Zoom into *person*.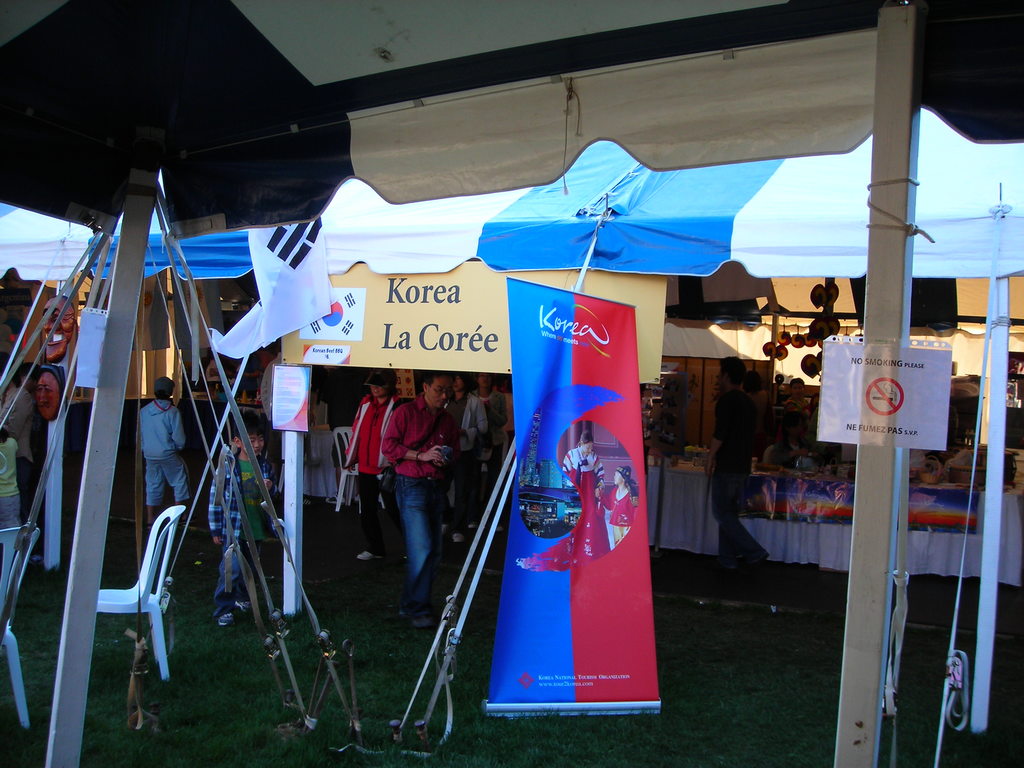
Zoom target: select_region(470, 372, 506, 479).
